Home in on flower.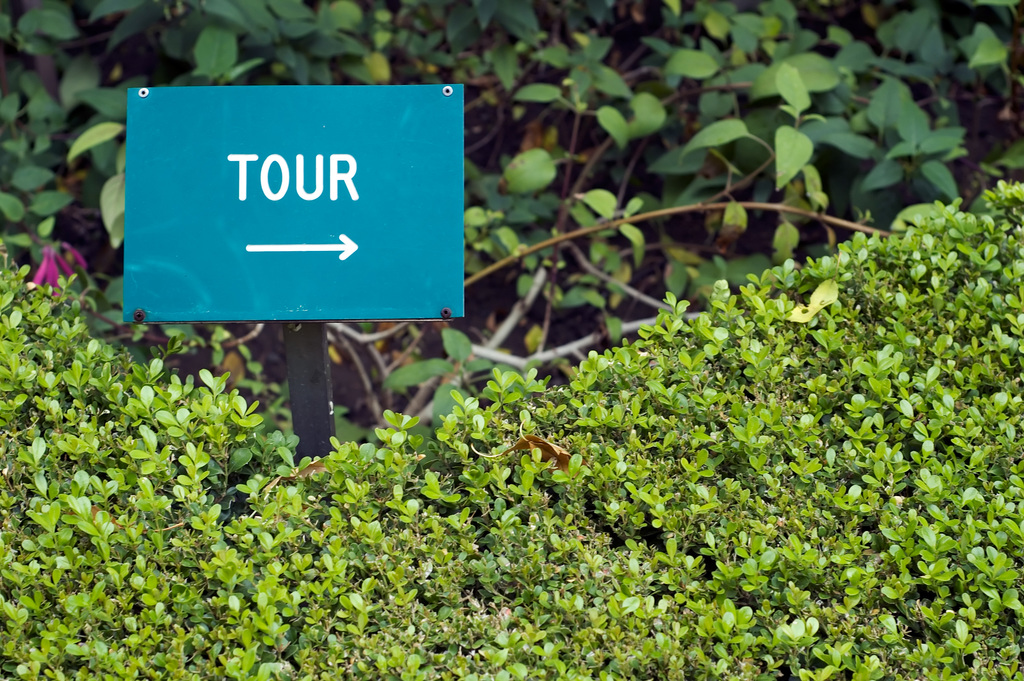
Homed in at left=26, top=252, right=49, bottom=283.
